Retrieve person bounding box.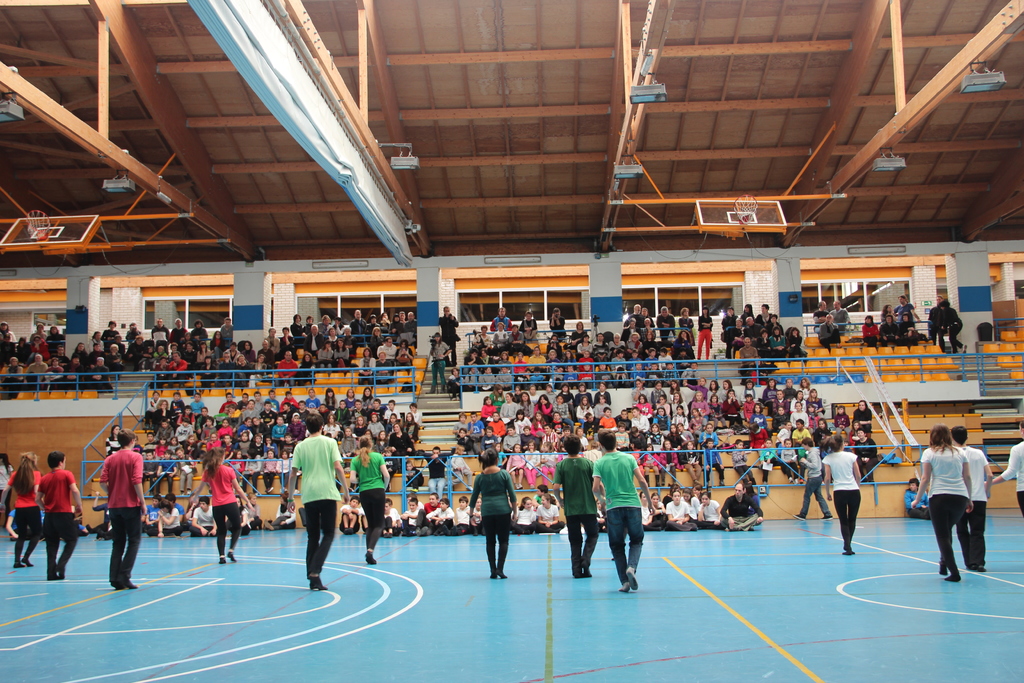
Bounding box: locate(950, 425, 994, 568).
